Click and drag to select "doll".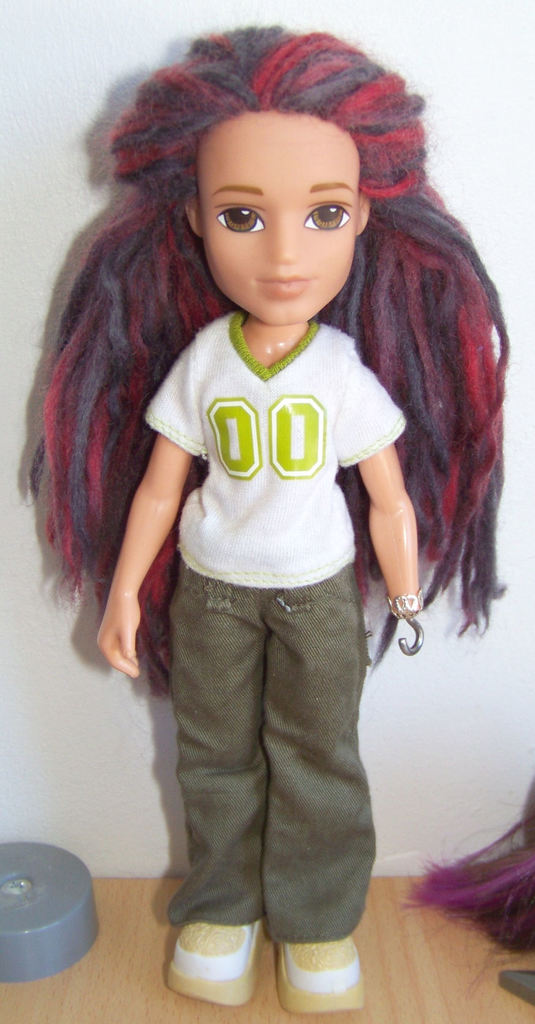
Selection: bbox=[21, 7, 497, 1014].
